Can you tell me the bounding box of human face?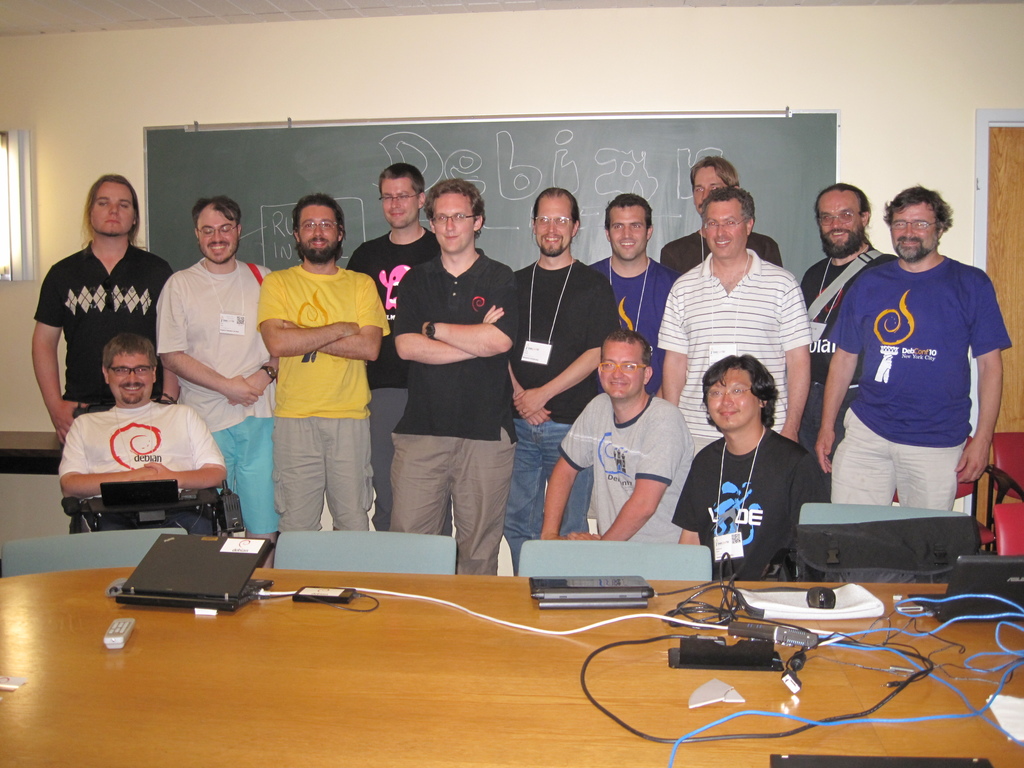
bbox=[294, 204, 339, 255].
